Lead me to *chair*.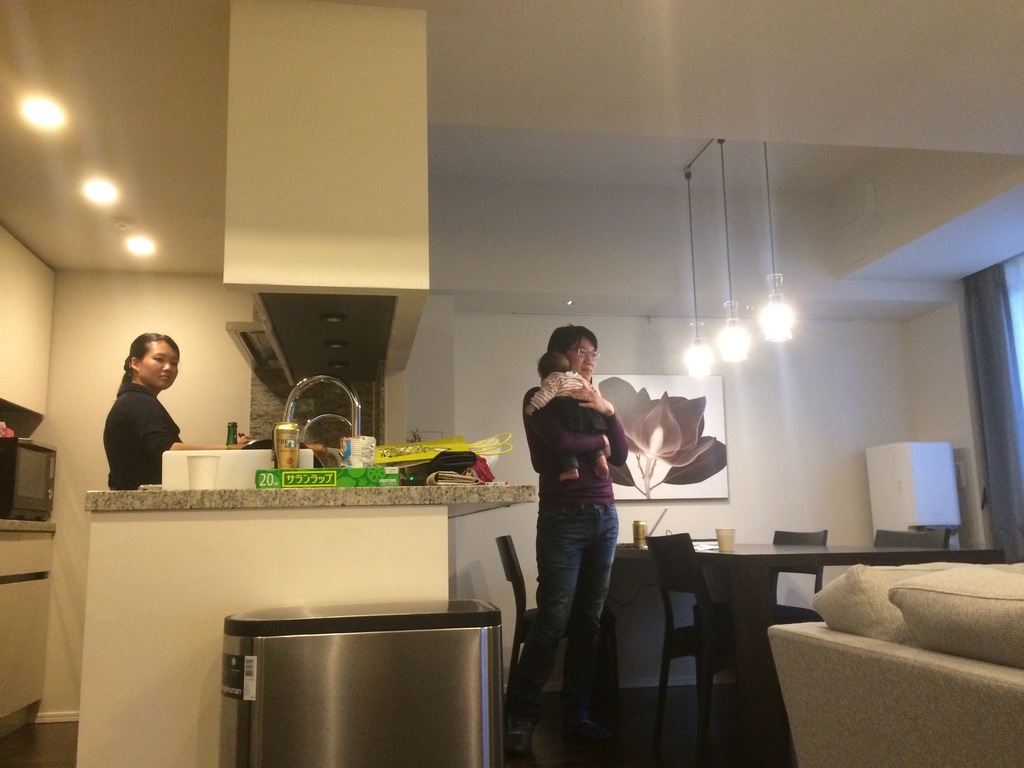
Lead to region(498, 536, 610, 719).
